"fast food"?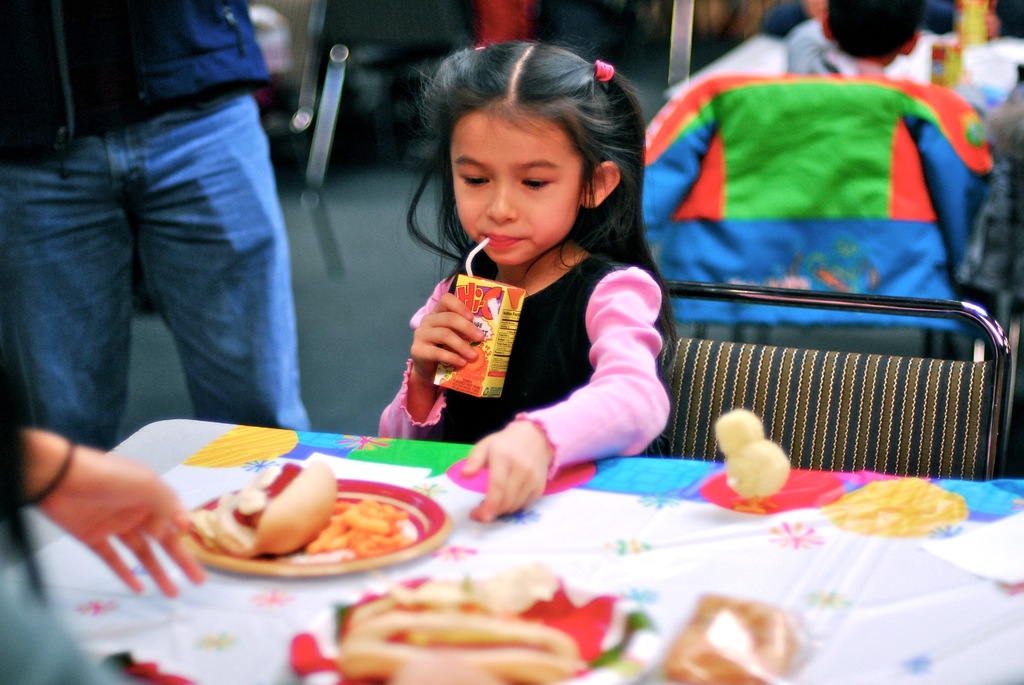
x1=347 y1=507 x2=393 y2=534
